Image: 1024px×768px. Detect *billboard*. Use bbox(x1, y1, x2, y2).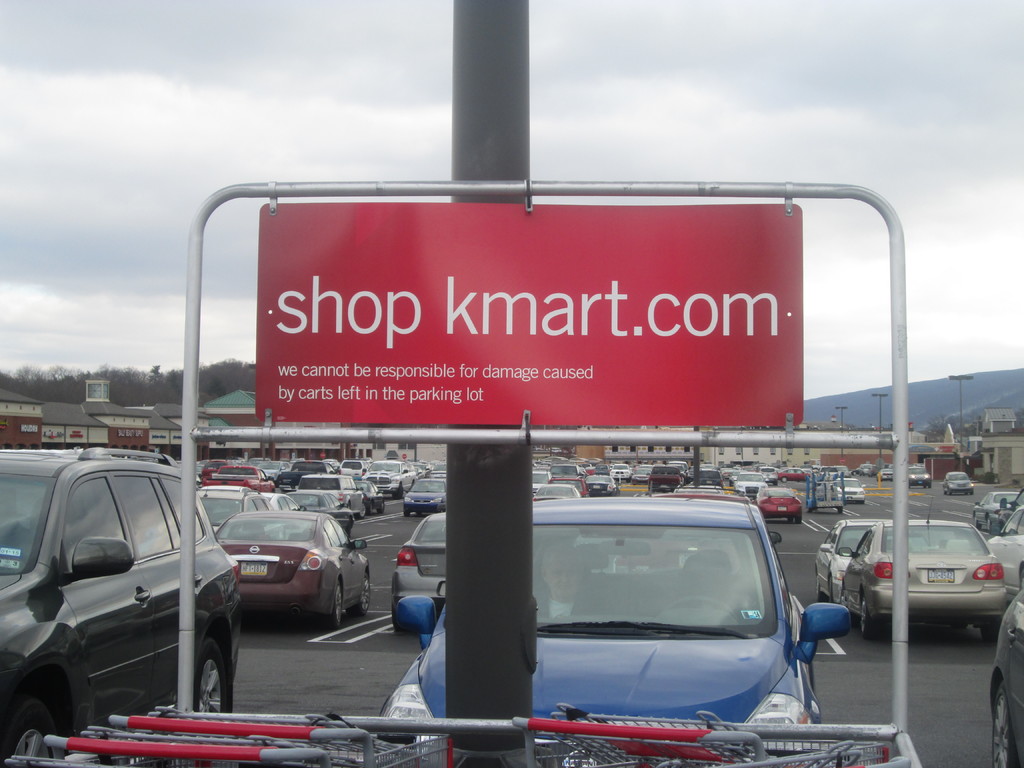
bbox(252, 201, 802, 422).
